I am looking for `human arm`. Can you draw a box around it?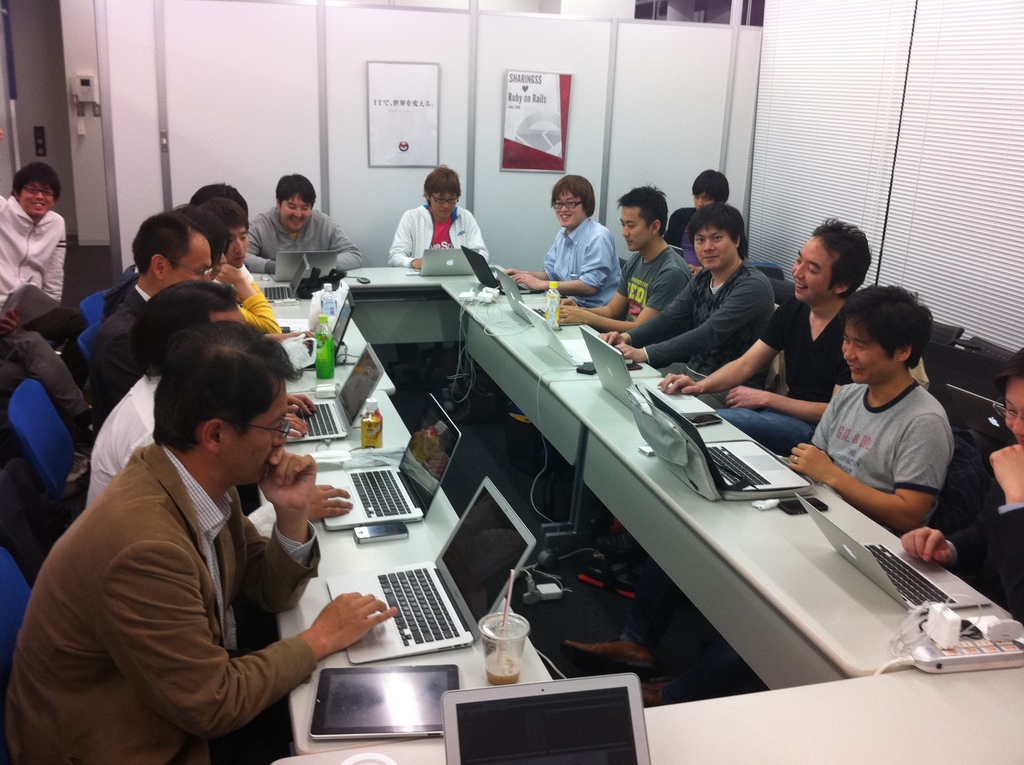
Sure, the bounding box is l=971, t=441, r=1023, b=619.
